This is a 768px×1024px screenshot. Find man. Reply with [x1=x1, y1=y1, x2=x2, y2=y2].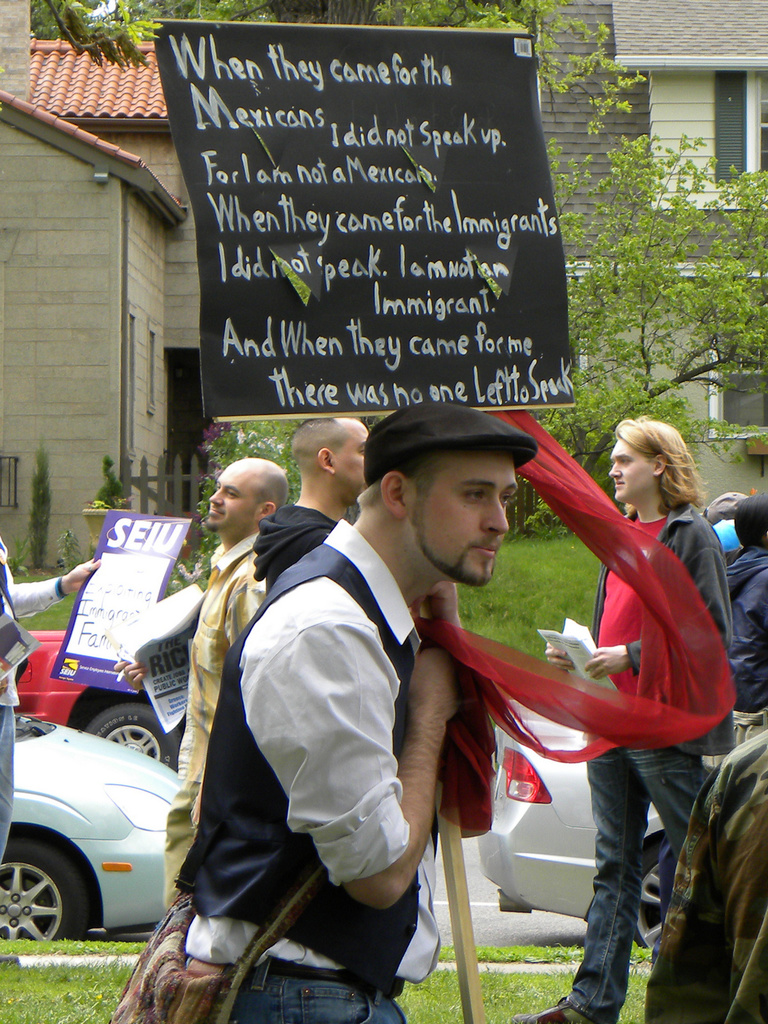
[x1=702, y1=498, x2=767, y2=760].
